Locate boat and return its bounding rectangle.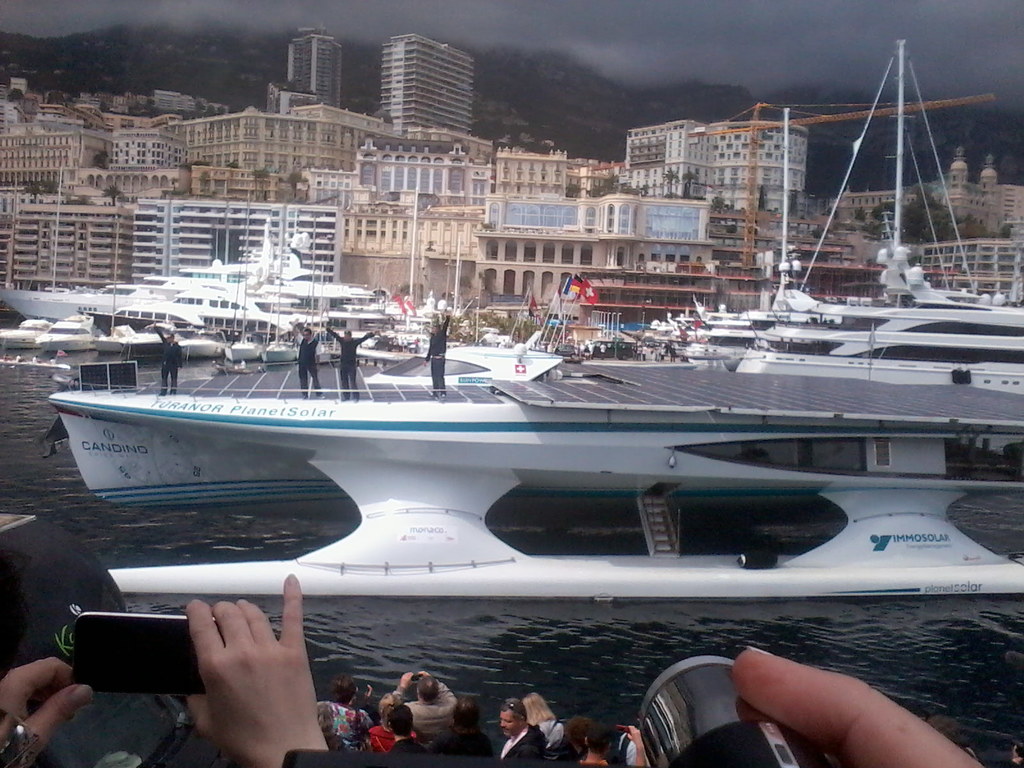
35,311,99,352.
